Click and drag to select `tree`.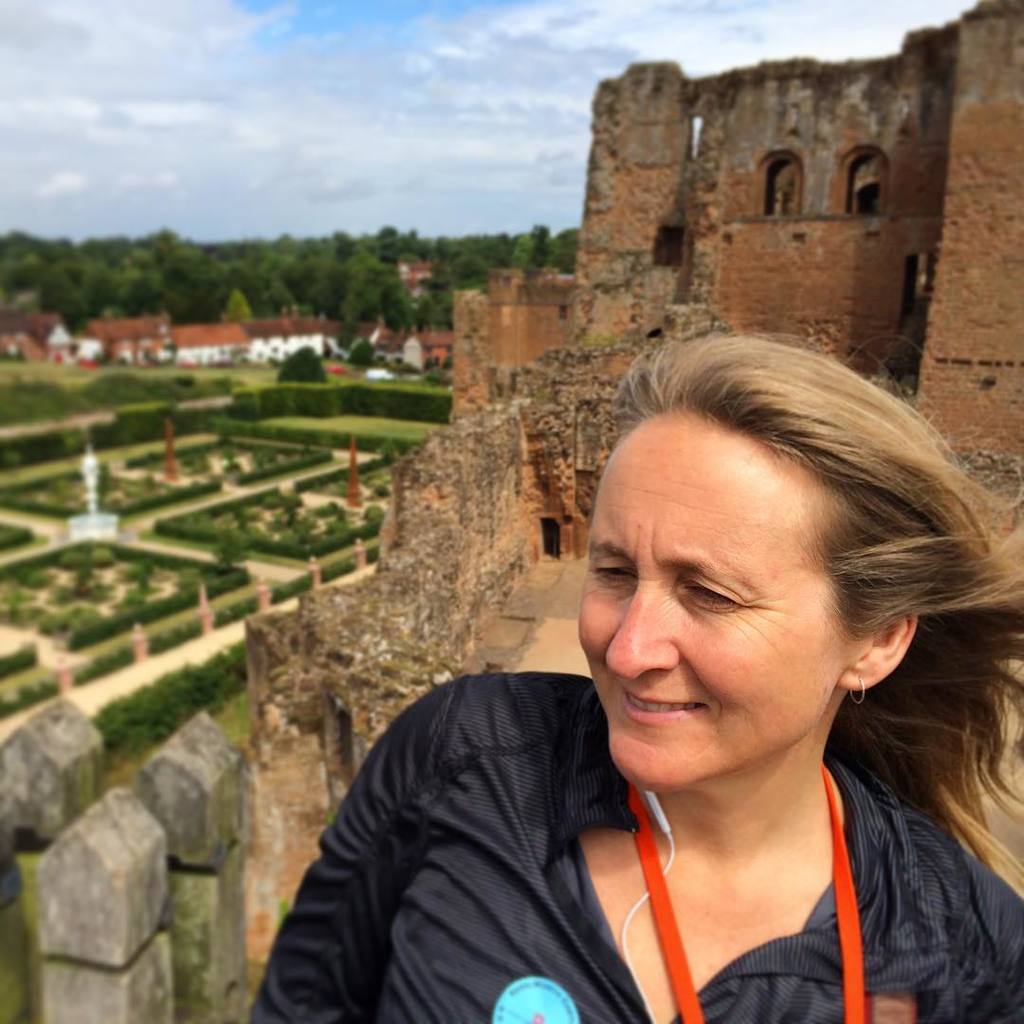
Selection: BBox(219, 281, 248, 328).
